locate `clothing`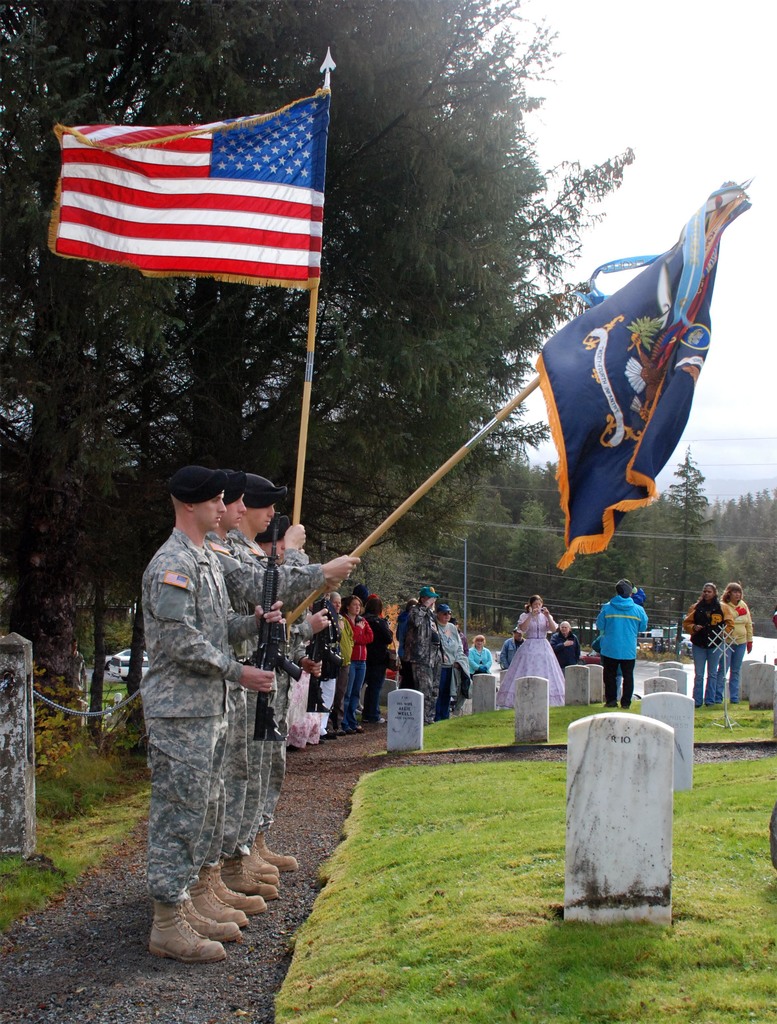
721, 596, 753, 696
